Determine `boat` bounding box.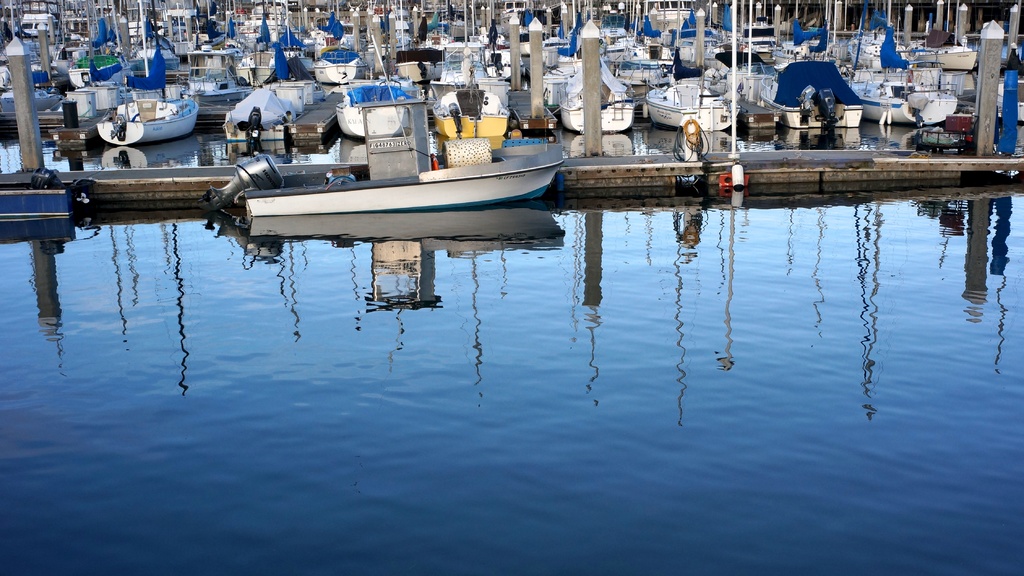
Determined: bbox(860, 77, 960, 127).
